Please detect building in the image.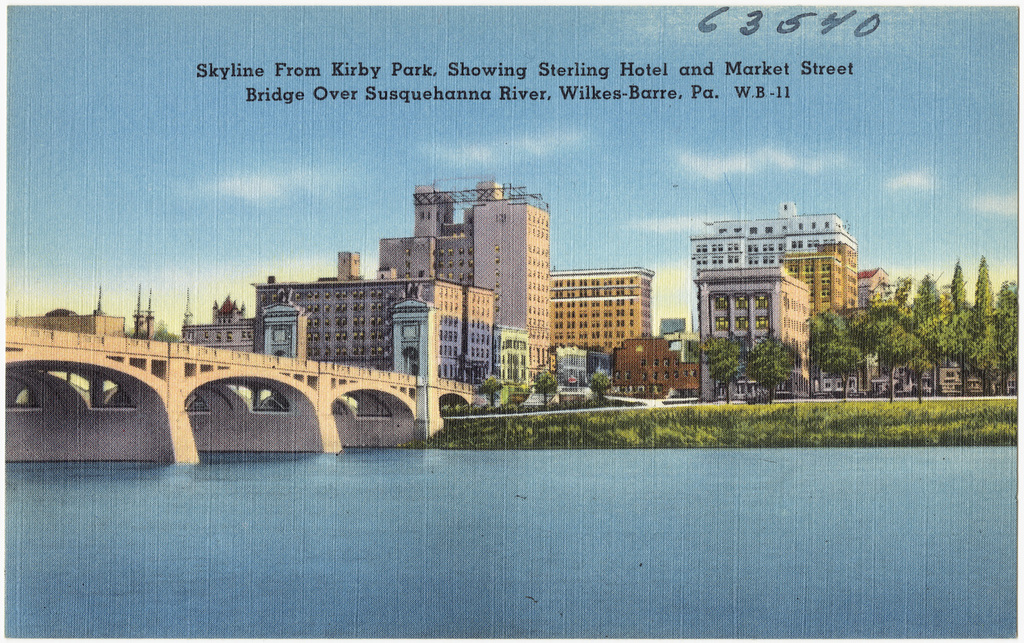
[548,271,655,347].
